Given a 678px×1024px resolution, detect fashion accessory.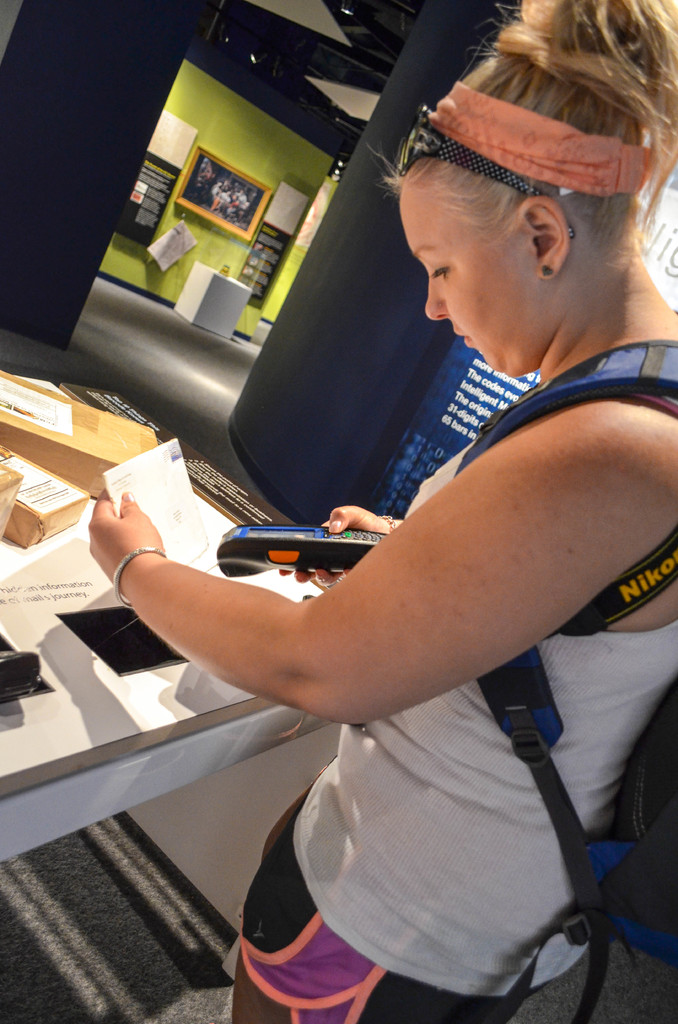
<box>115,545,167,611</box>.
